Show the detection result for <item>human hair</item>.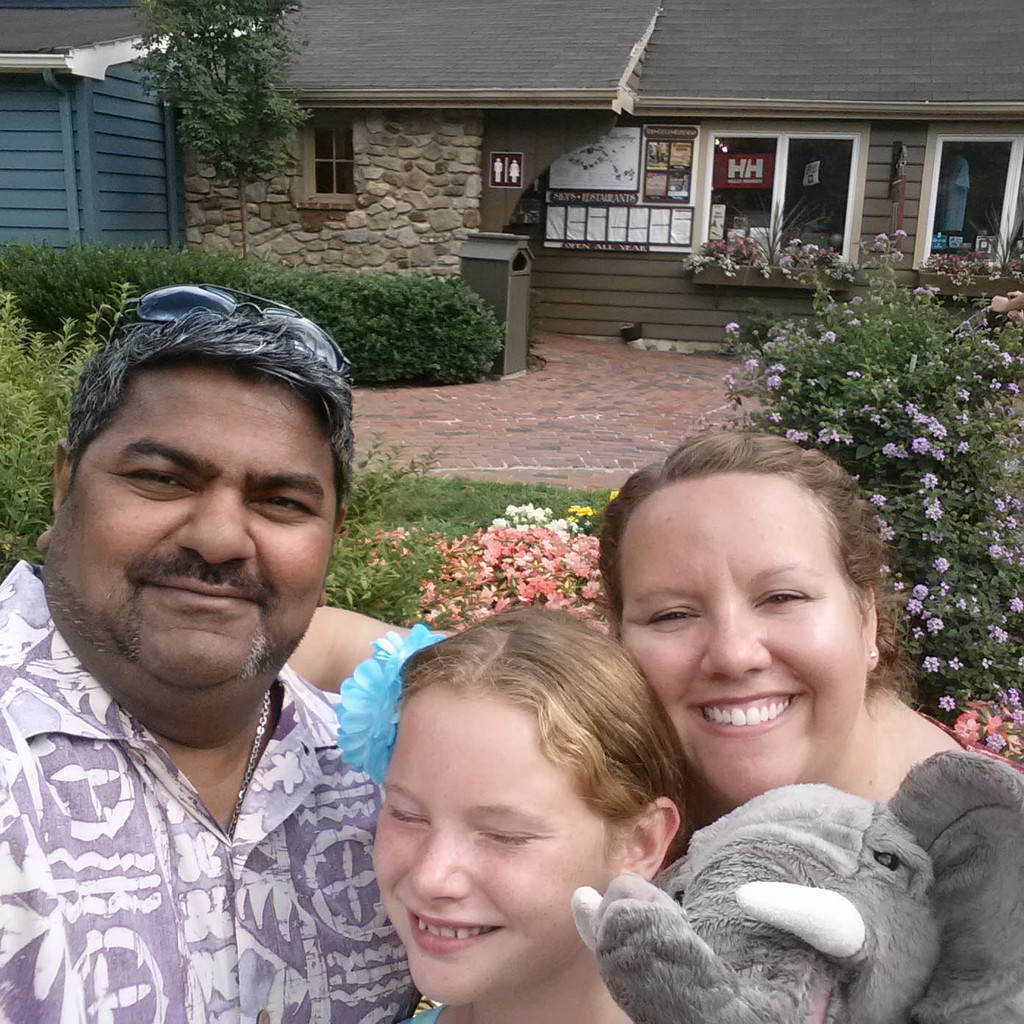
l=405, t=630, r=697, b=914.
